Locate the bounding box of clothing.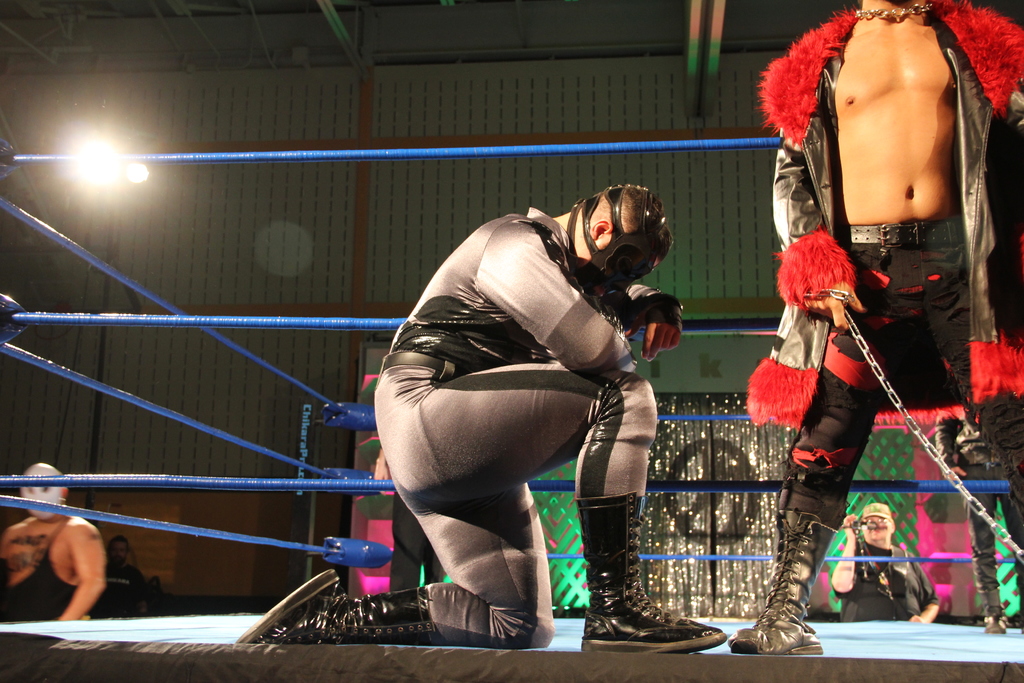
Bounding box: 88, 559, 144, 618.
